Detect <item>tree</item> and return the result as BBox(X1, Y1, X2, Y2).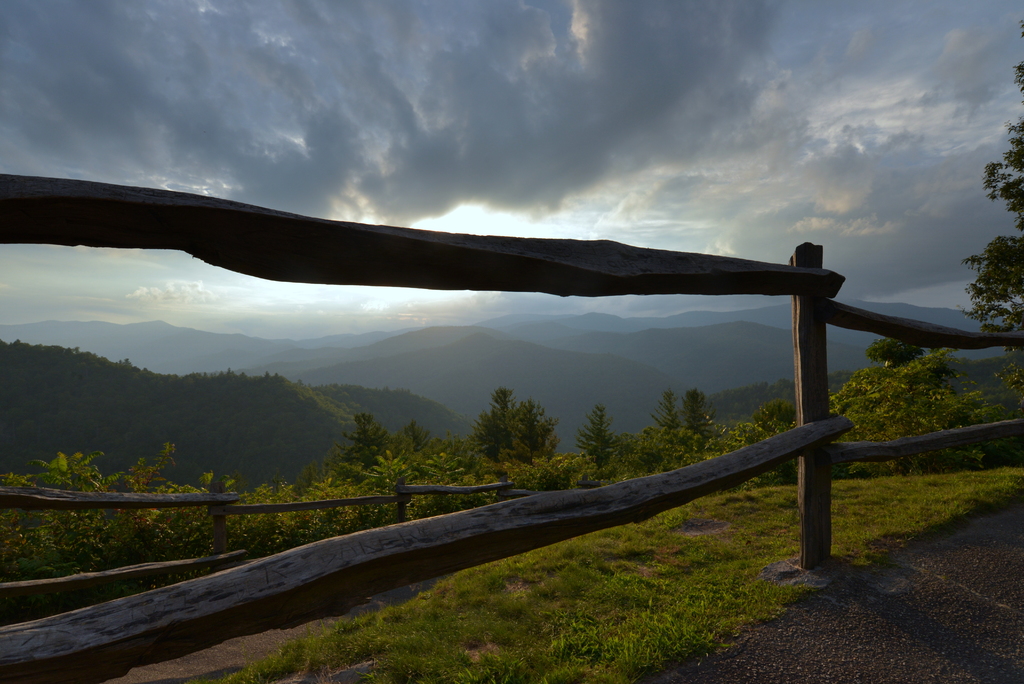
BBox(859, 336, 922, 373).
